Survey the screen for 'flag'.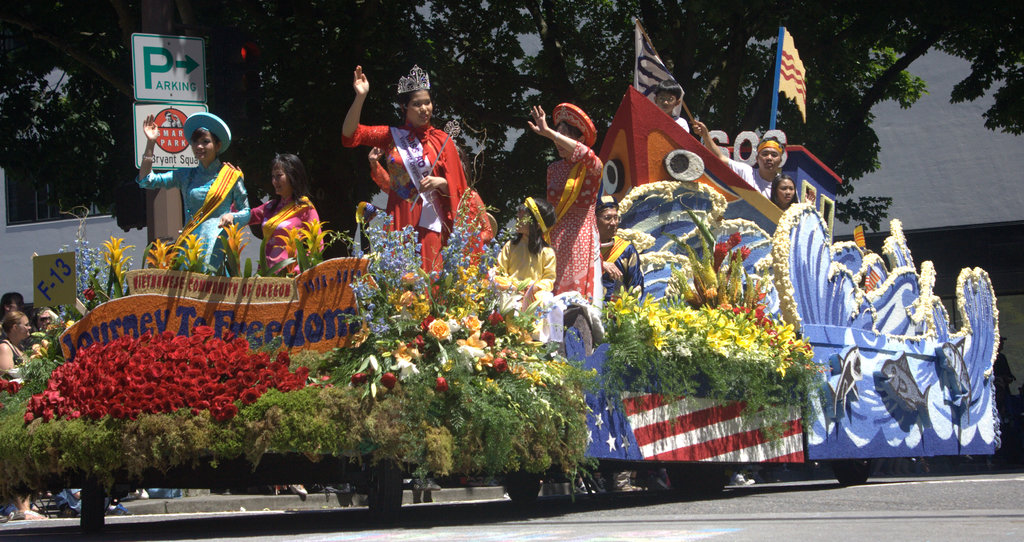
Survey found: detection(762, 32, 816, 125).
